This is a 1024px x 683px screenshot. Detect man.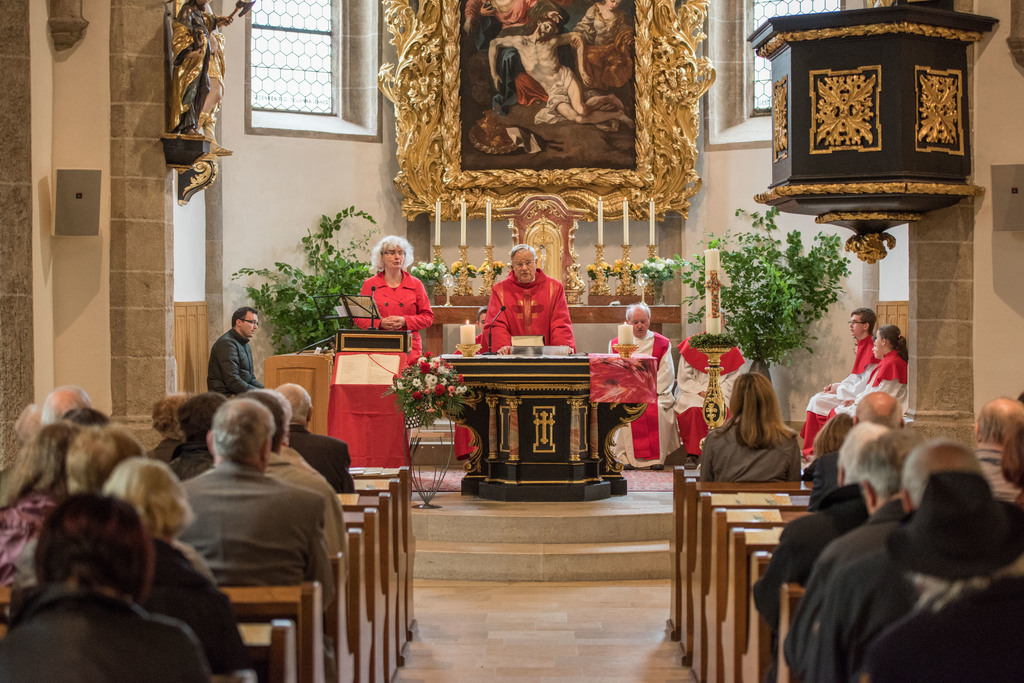
bbox=[804, 391, 913, 515].
